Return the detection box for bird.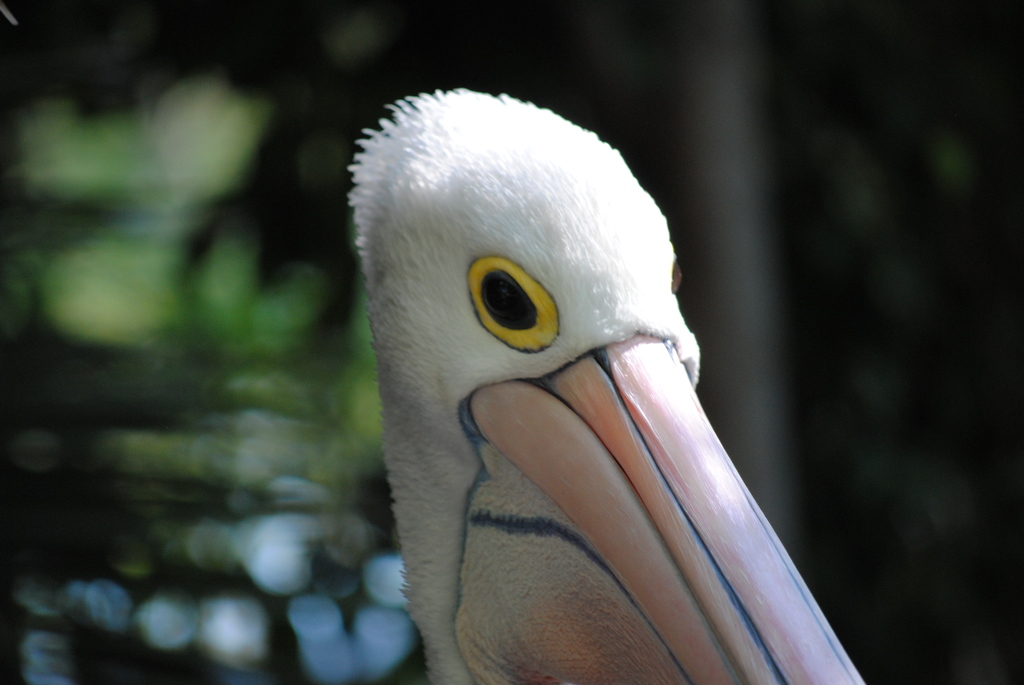
locate(374, 127, 822, 684).
